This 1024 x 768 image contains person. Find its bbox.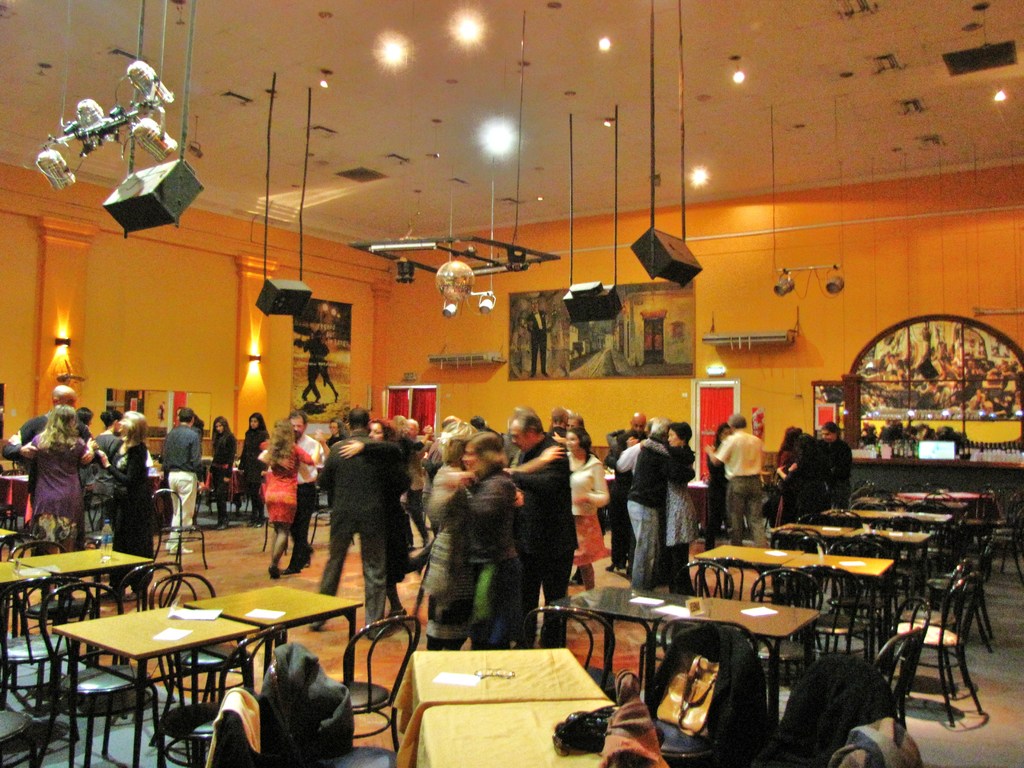
(6, 388, 87, 582).
